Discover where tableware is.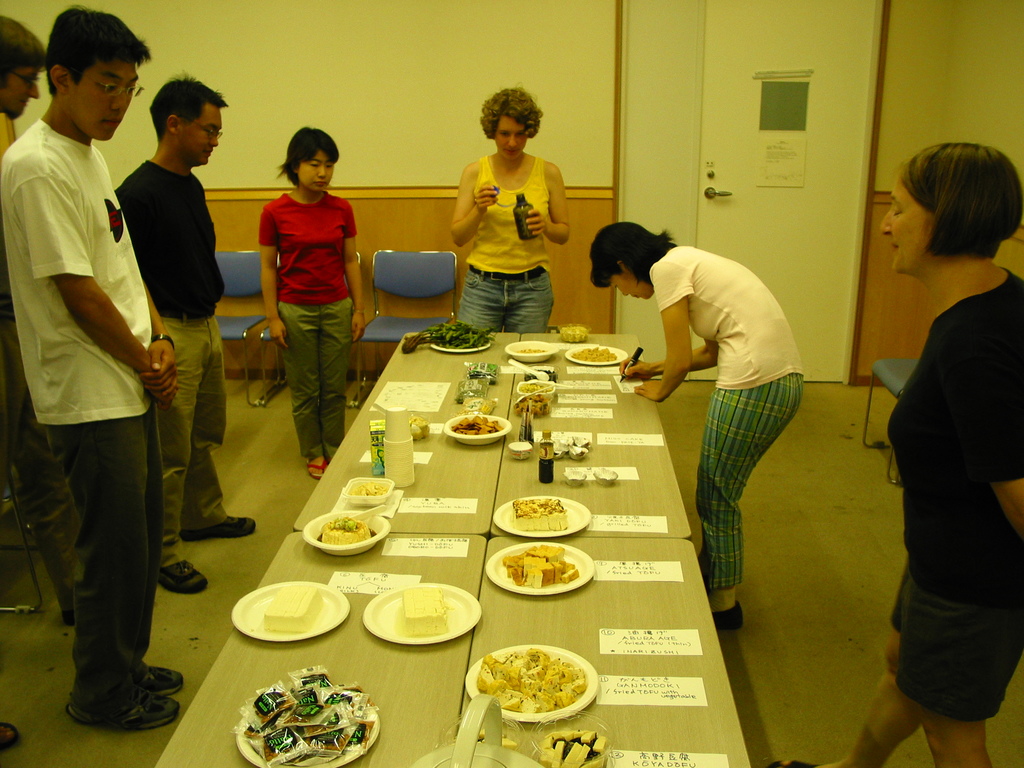
Discovered at 516 378 561 403.
